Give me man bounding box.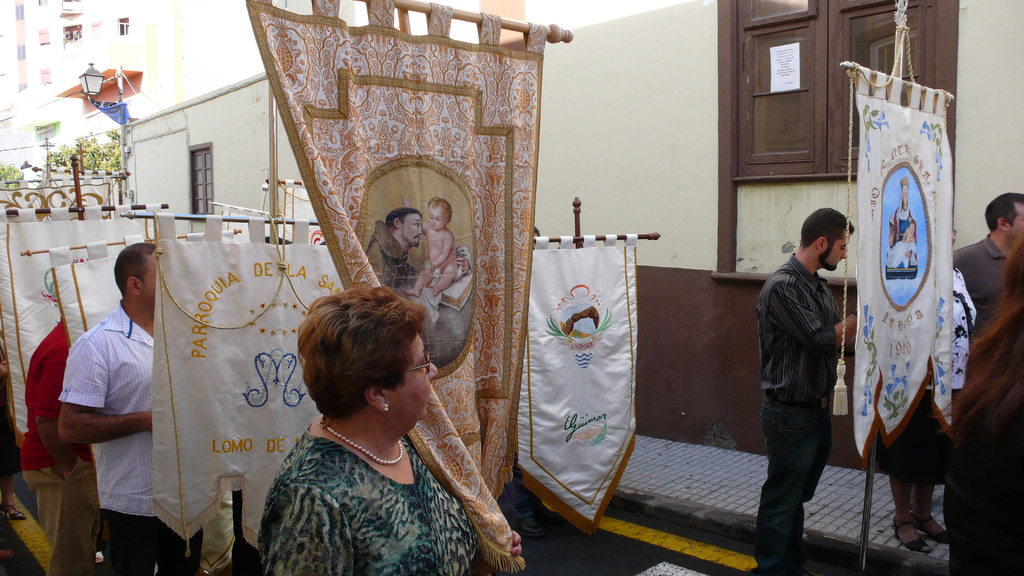
crop(63, 239, 204, 575).
